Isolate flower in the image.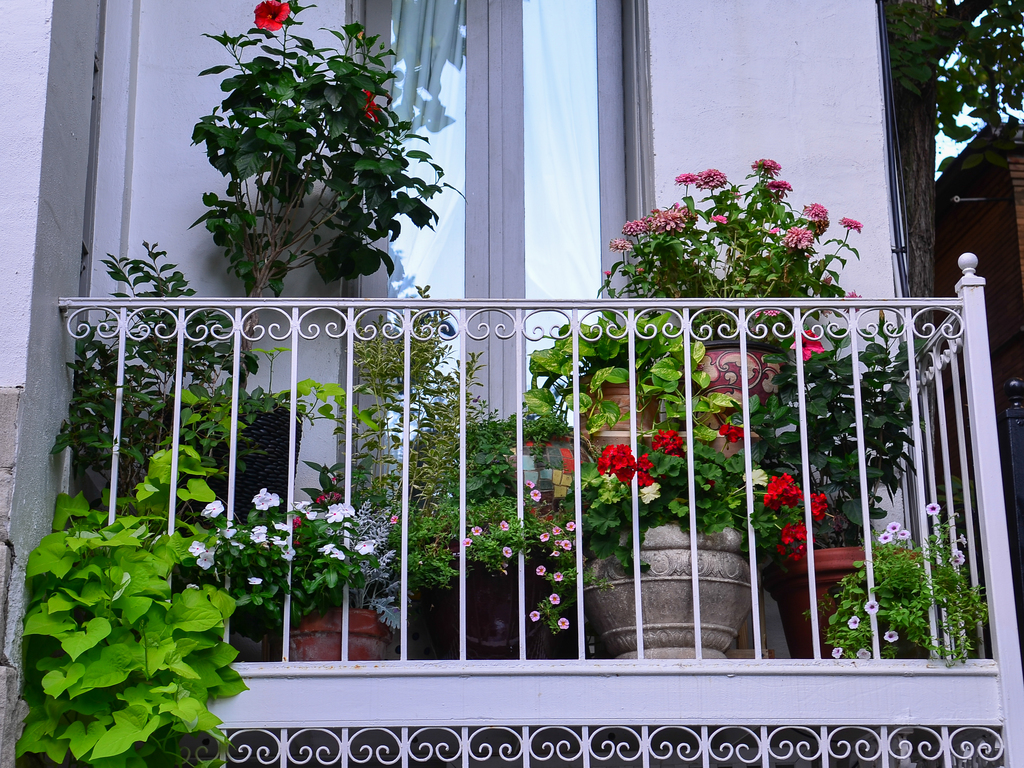
Isolated region: select_region(926, 502, 942, 515).
